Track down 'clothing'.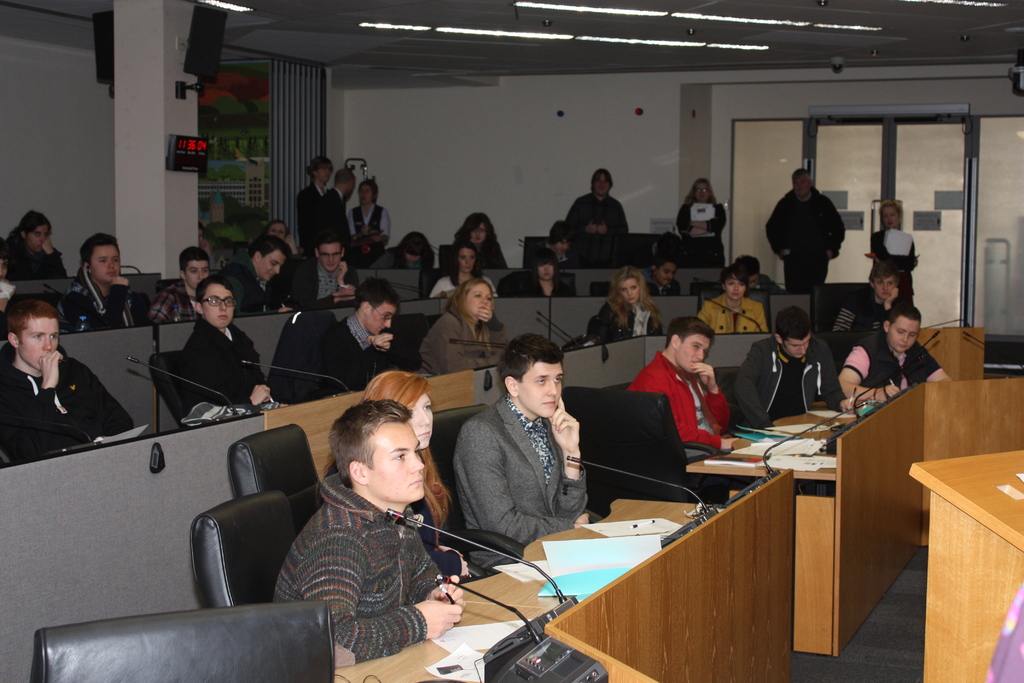
Tracked to [left=348, top=199, right=389, bottom=247].
